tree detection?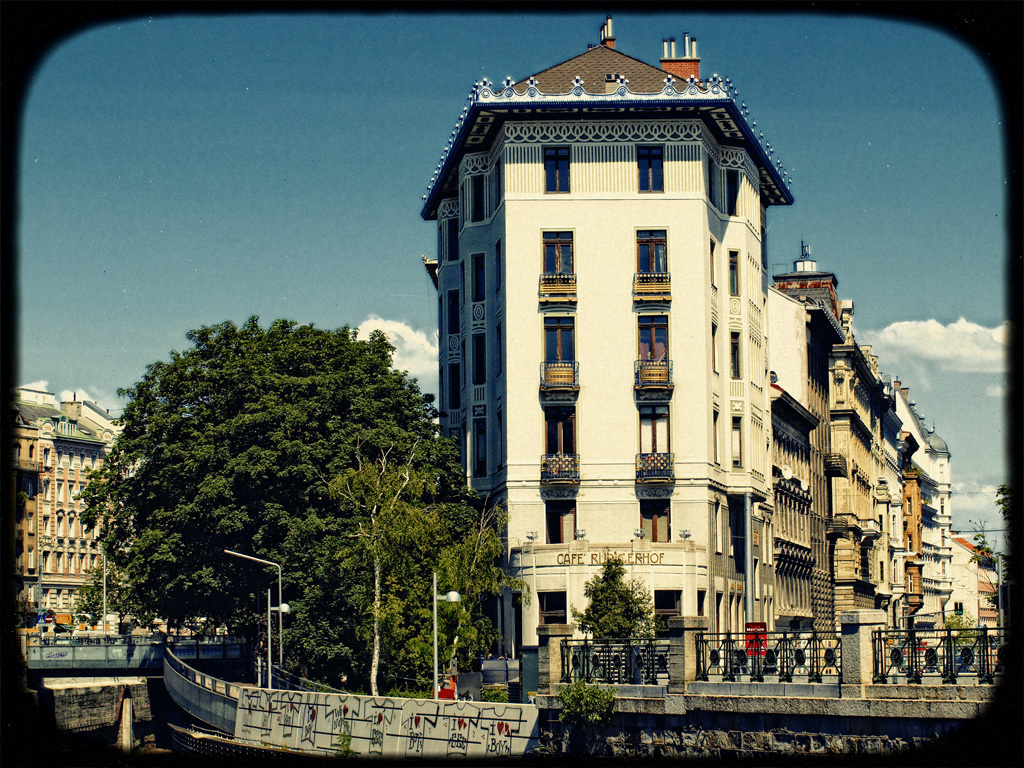
left=454, top=498, right=530, bottom=668
